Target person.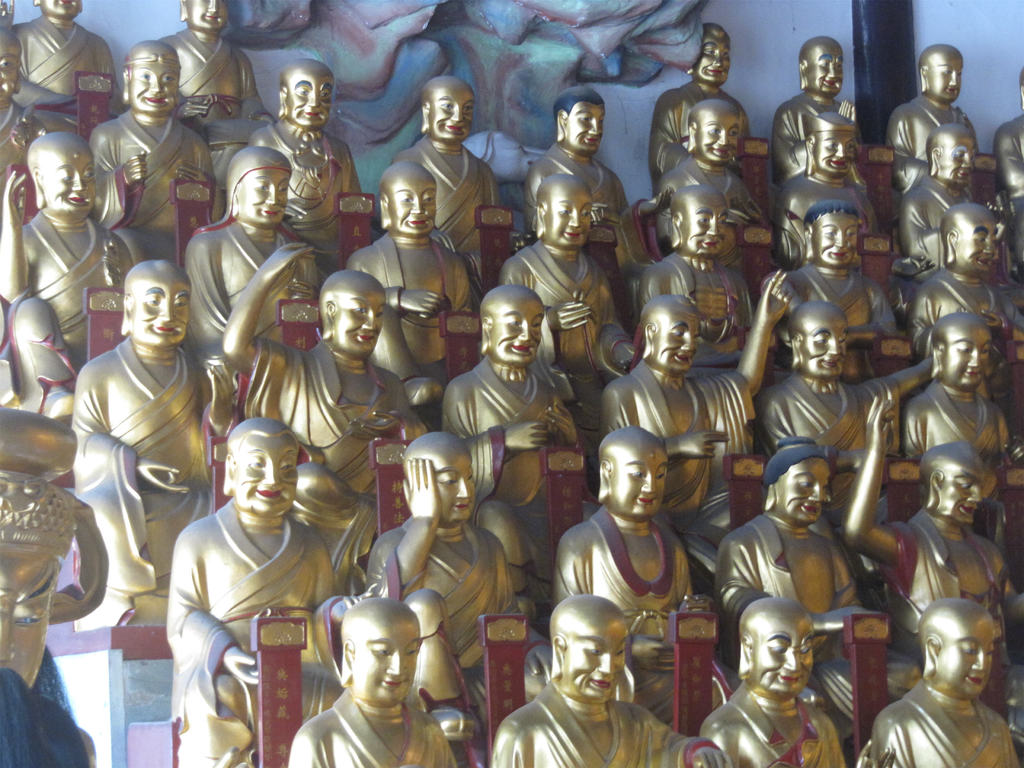
Target region: bbox=(491, 595, 735, 767).
